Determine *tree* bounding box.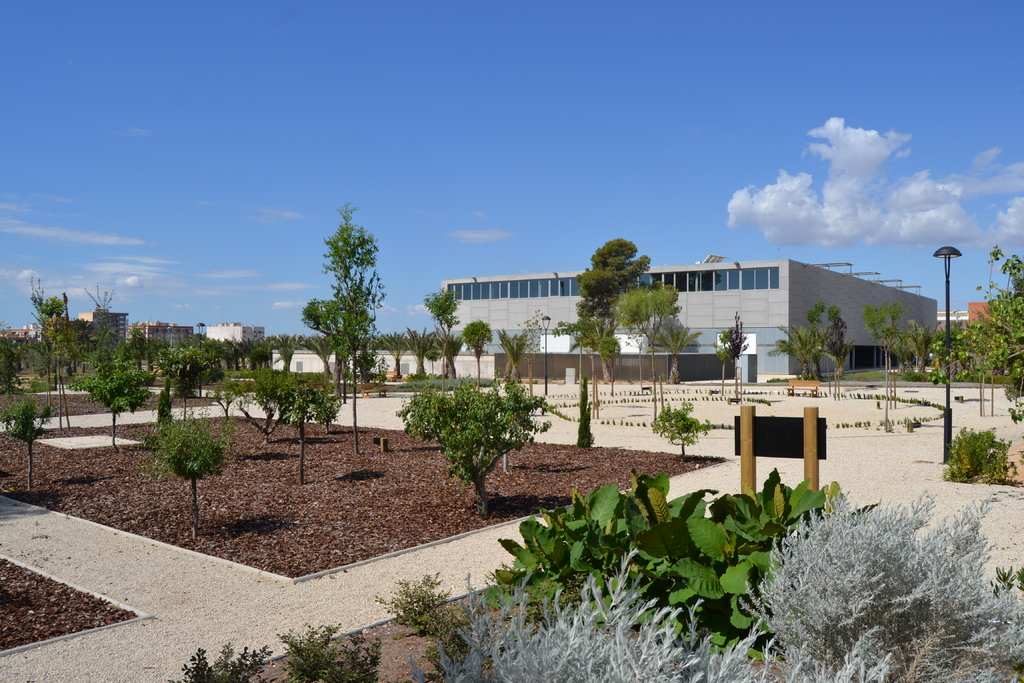
Determined: (x1=553, y1=314, x2=607, y2=384).
